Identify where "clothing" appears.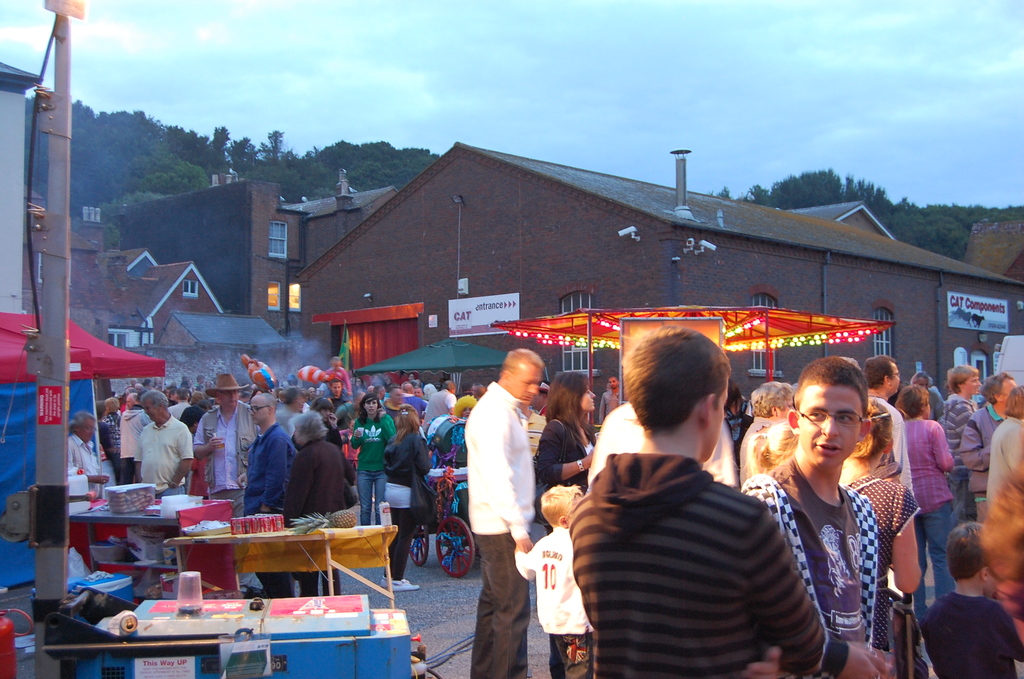
Appears at <box>70,432,104,498</box>.
